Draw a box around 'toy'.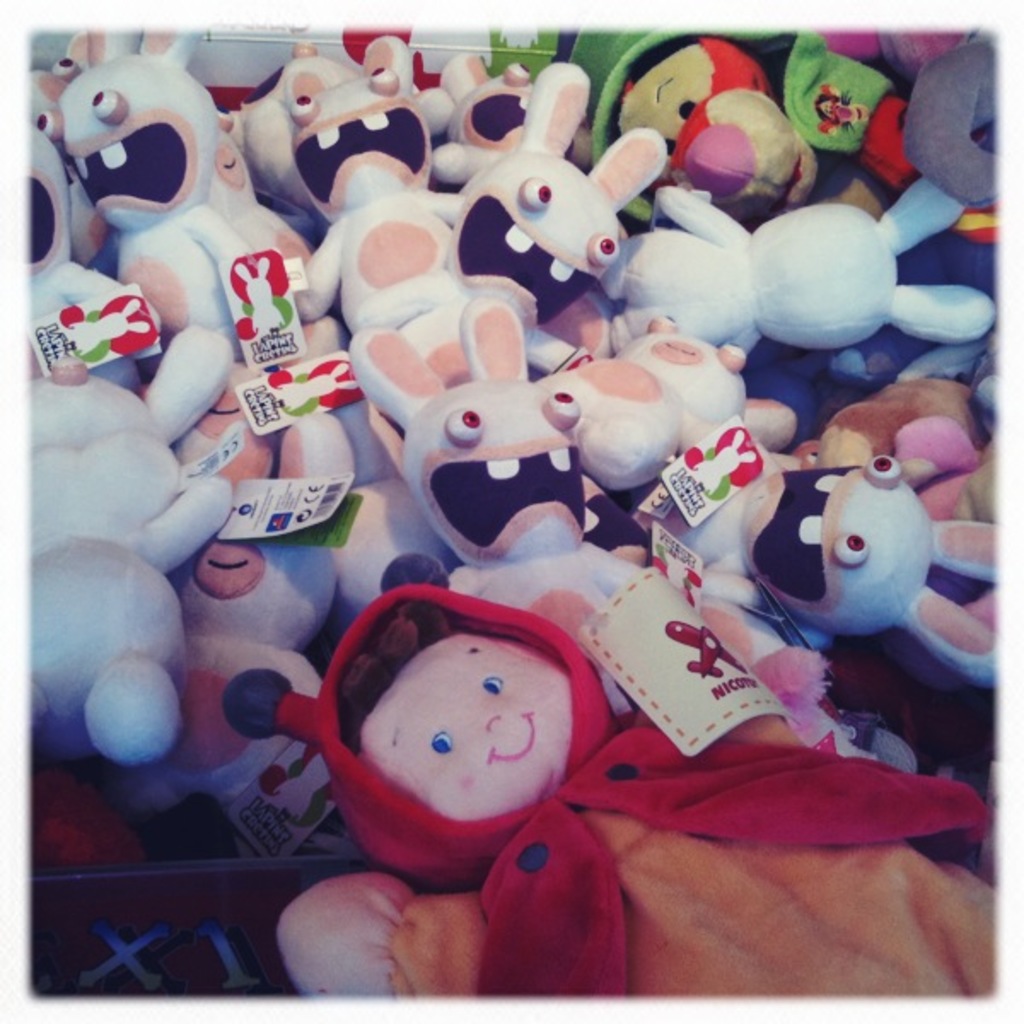
bbox=[14, 119, 167, 374].
